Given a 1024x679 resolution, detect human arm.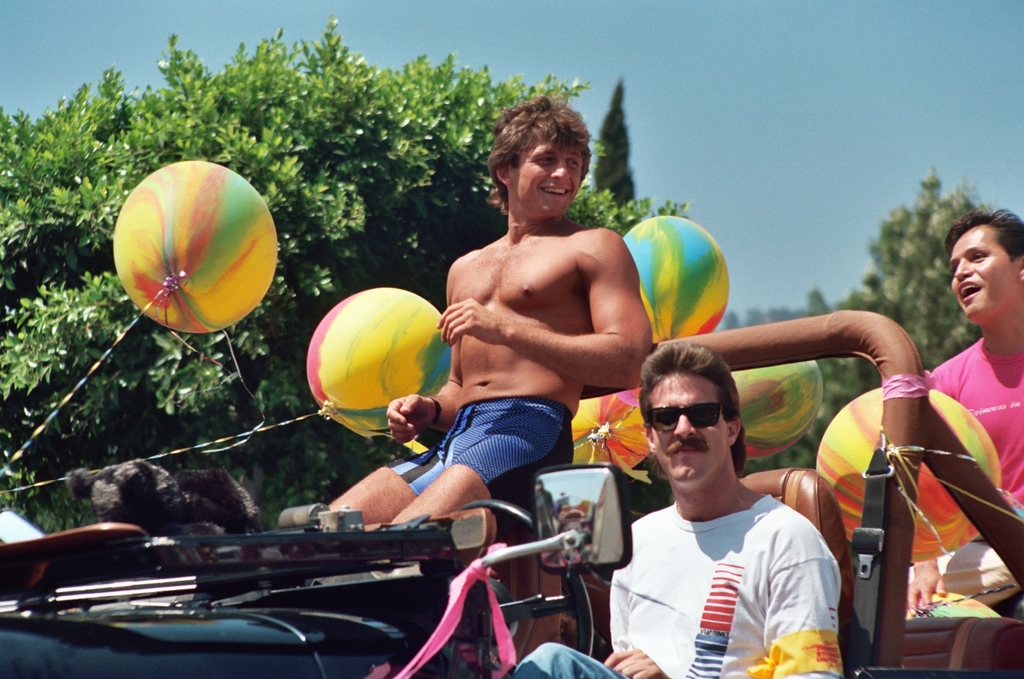
detection(438, 224, 662, 380).
